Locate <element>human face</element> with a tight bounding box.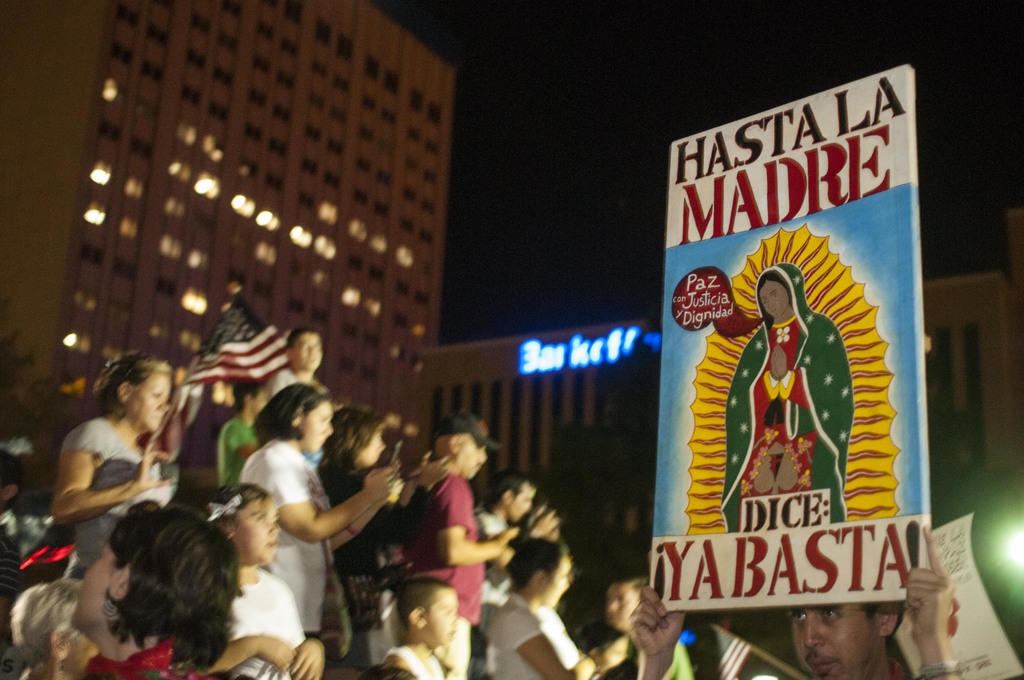
bbox=(295, 333, 320, 368).
